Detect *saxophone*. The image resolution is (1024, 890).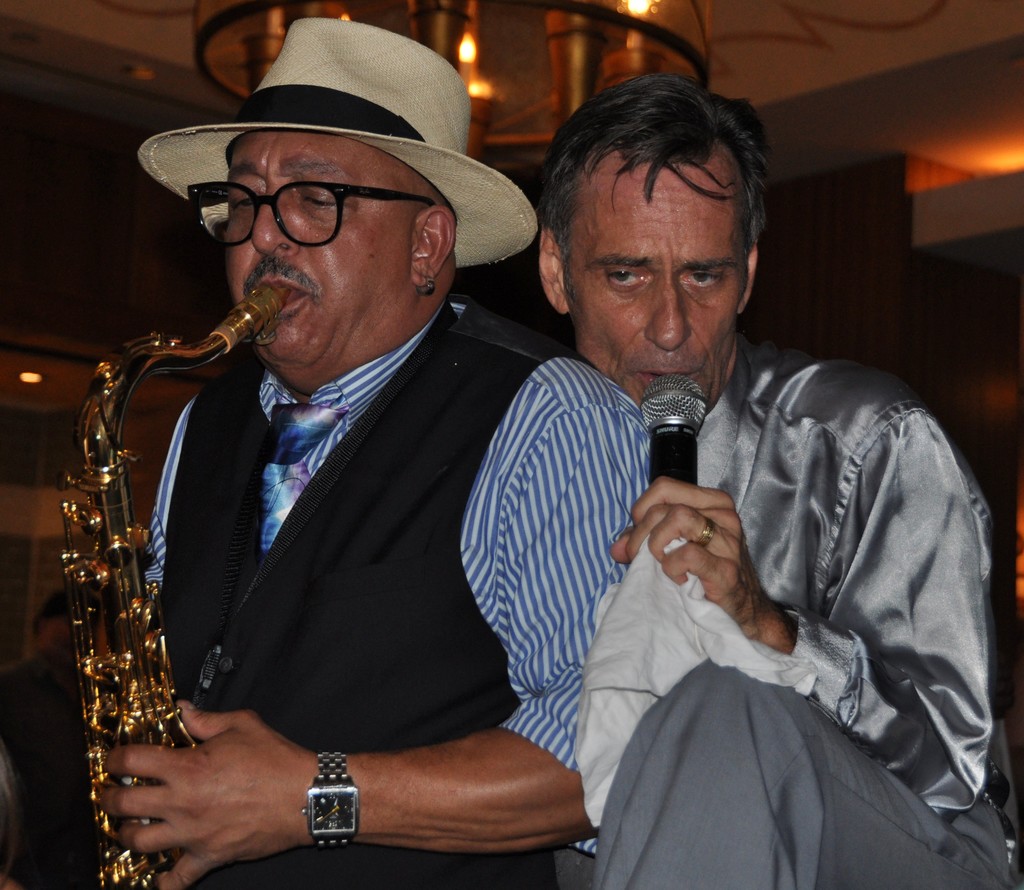
box=[54, 275, 292, 889].
